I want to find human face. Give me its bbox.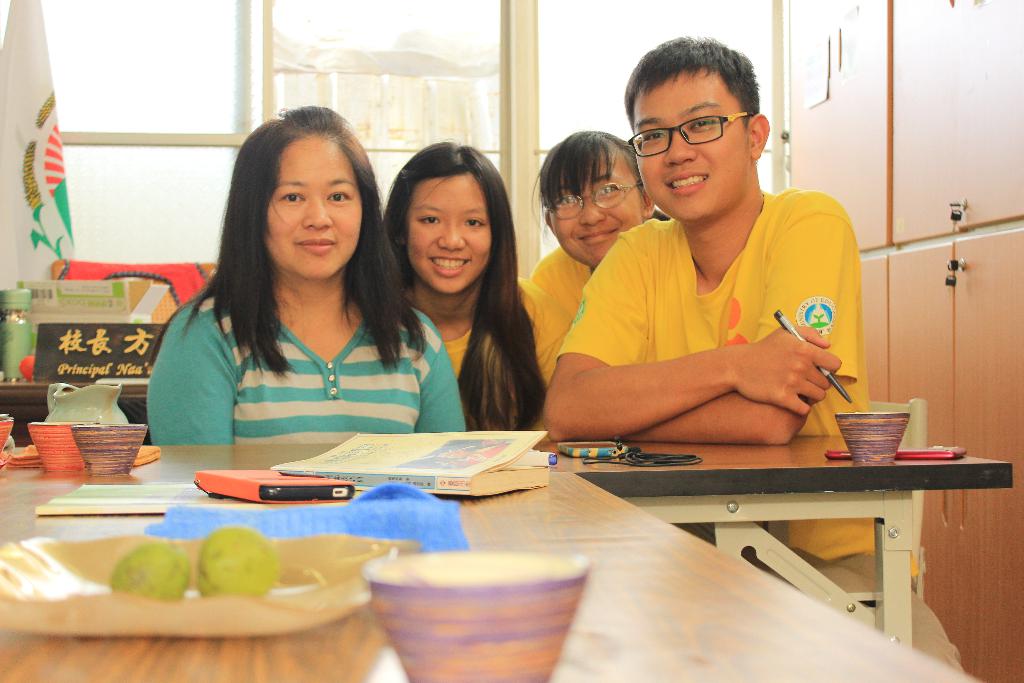
[left=263, top=139, right=364, bottom=279].
